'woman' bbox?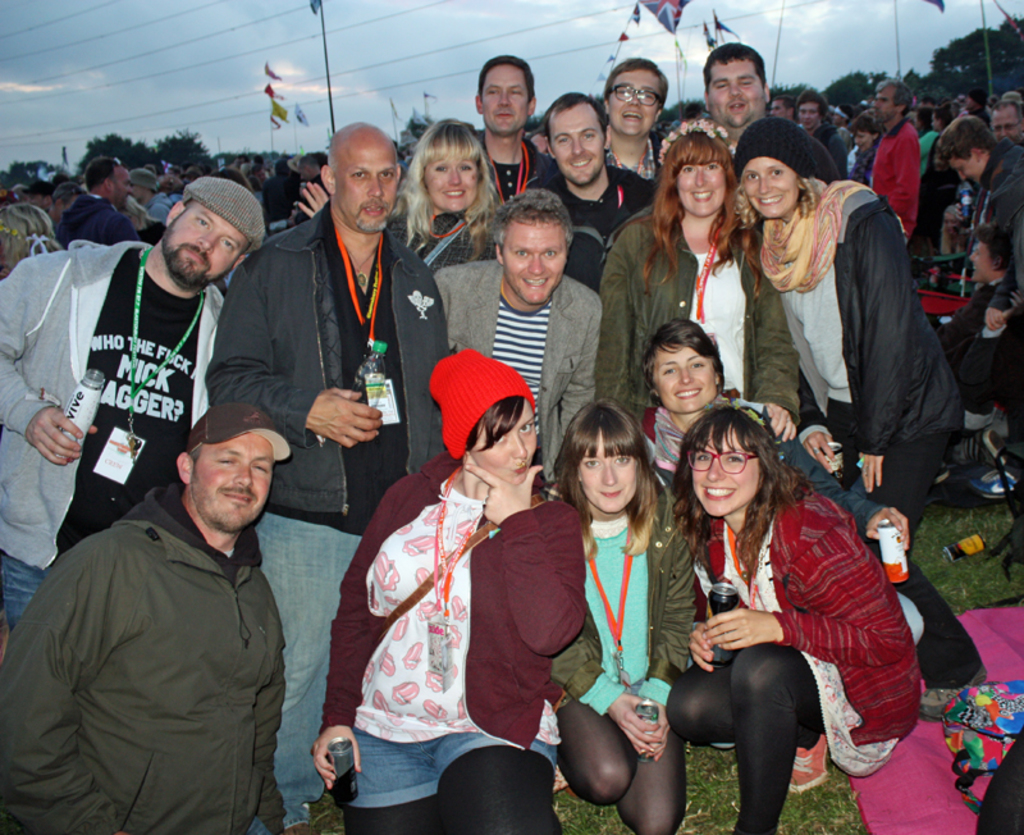
bbox(593, 122, 809, 446)
